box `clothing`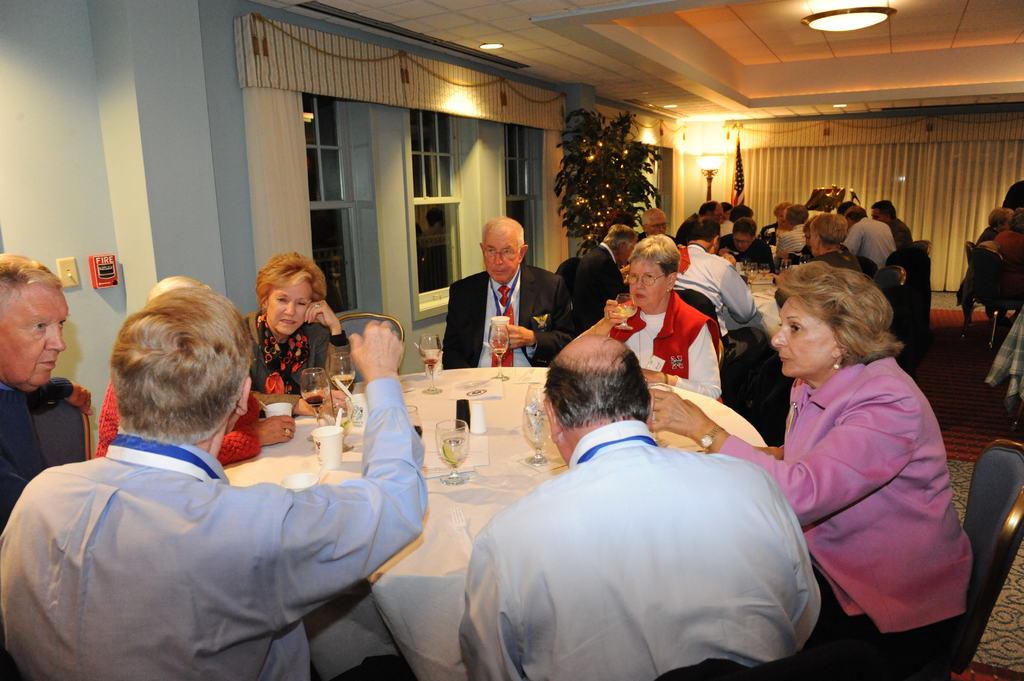
[1, 387, 78, 539]
